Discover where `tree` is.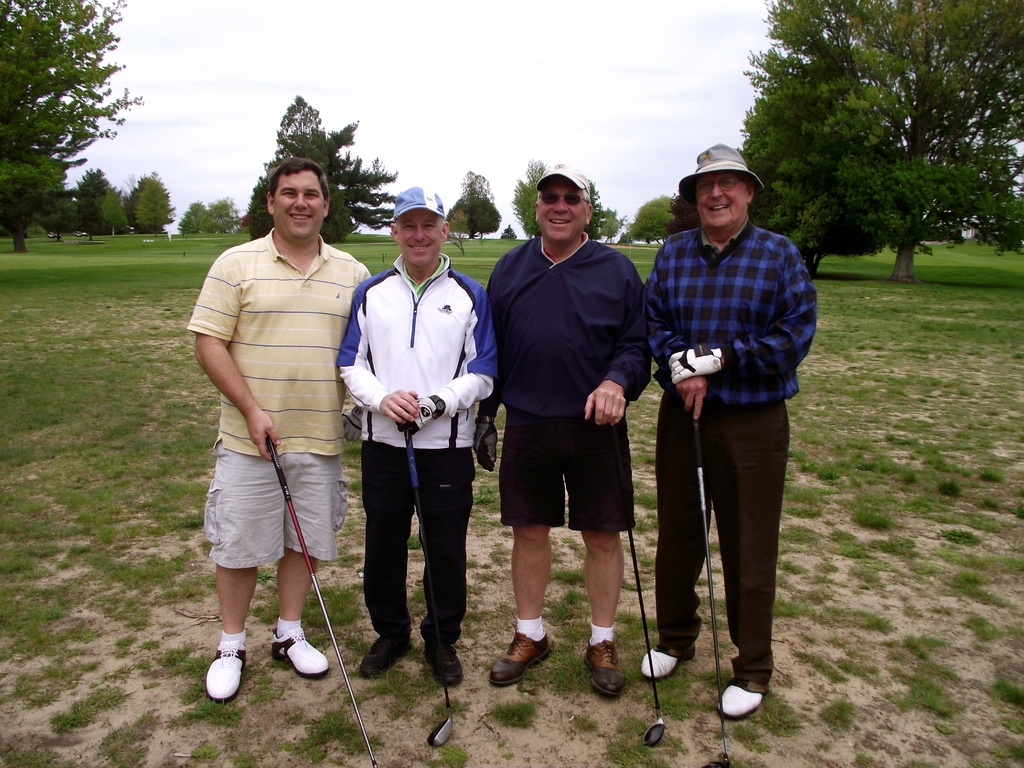
Discovered at <region>174, 197, 199, 238</region>.
